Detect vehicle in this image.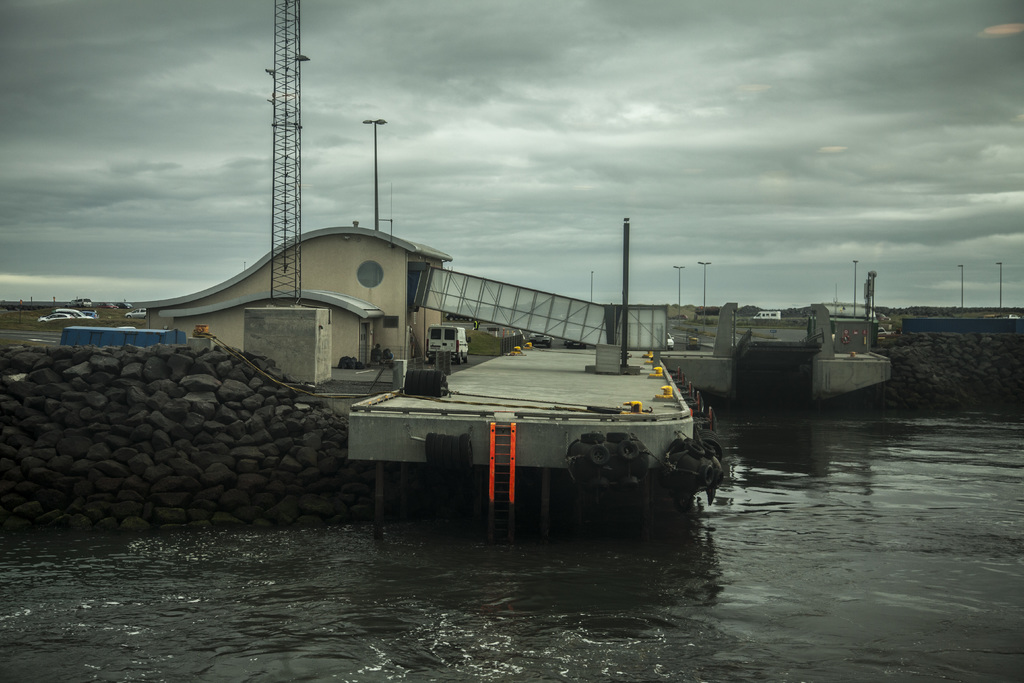
Detection: 82/308/95/318.
